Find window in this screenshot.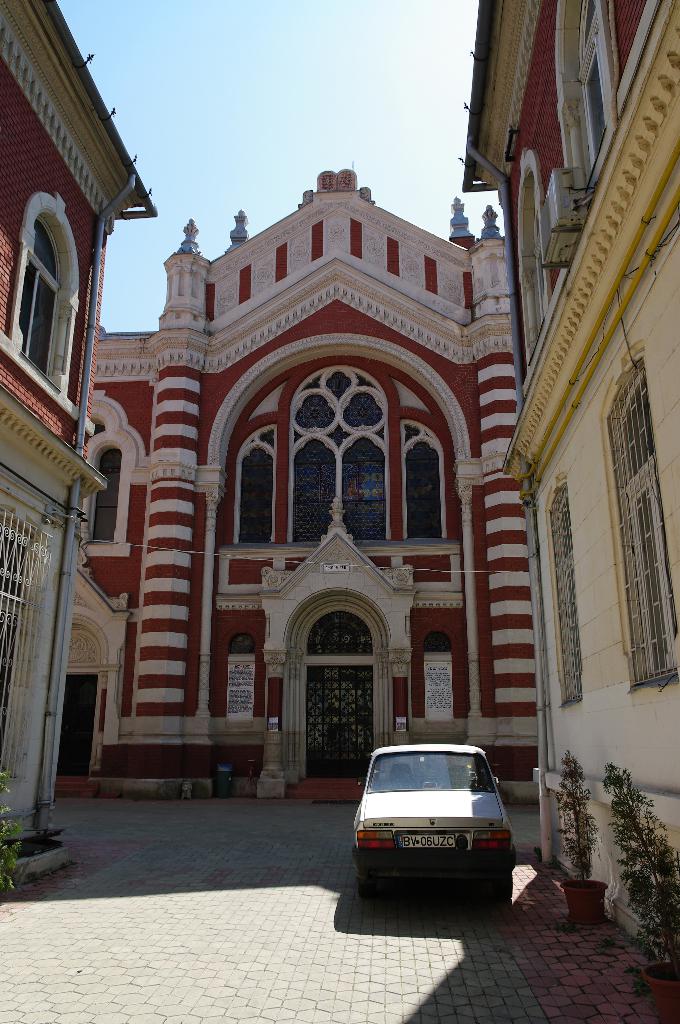
The bounding box for window is (left=225, top=632, right=251, bottom=724).
